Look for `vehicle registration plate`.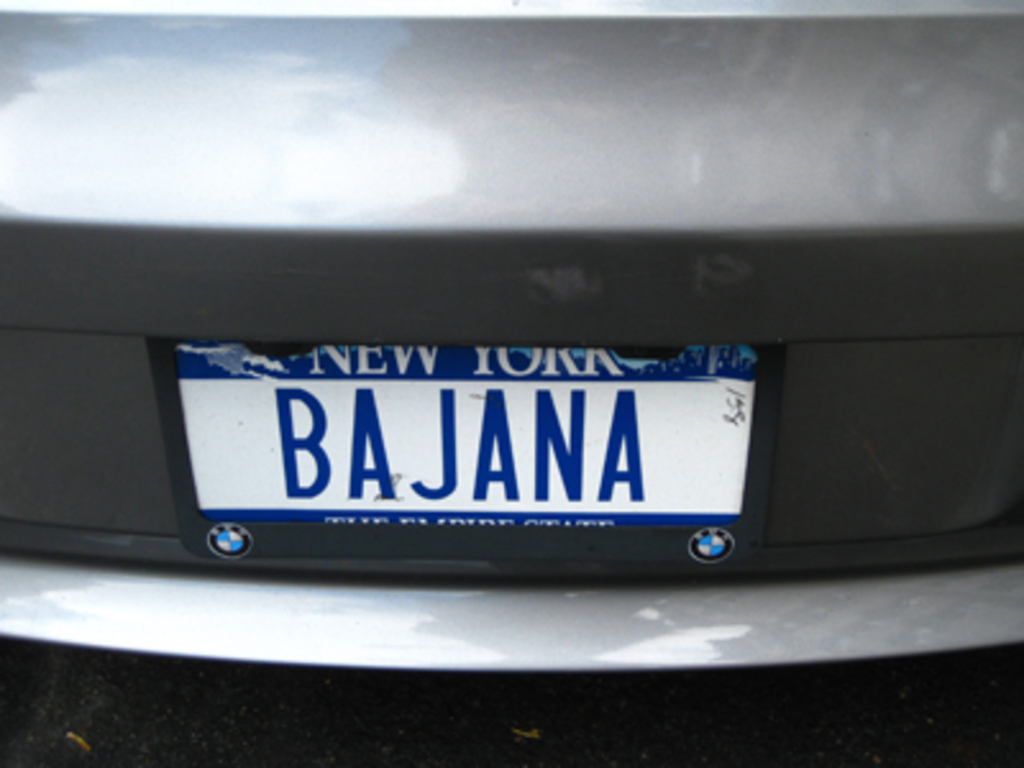
Found: 146, 323, 809, 563.
